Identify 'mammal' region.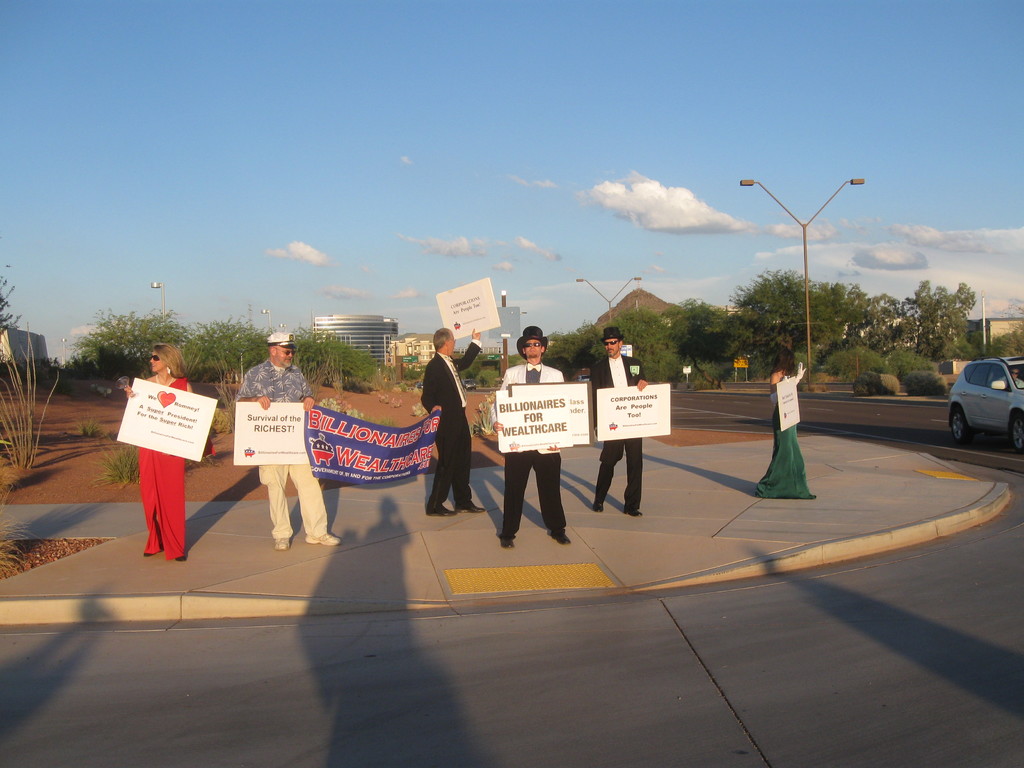
Region: crop(755, 340, 819, 504).
